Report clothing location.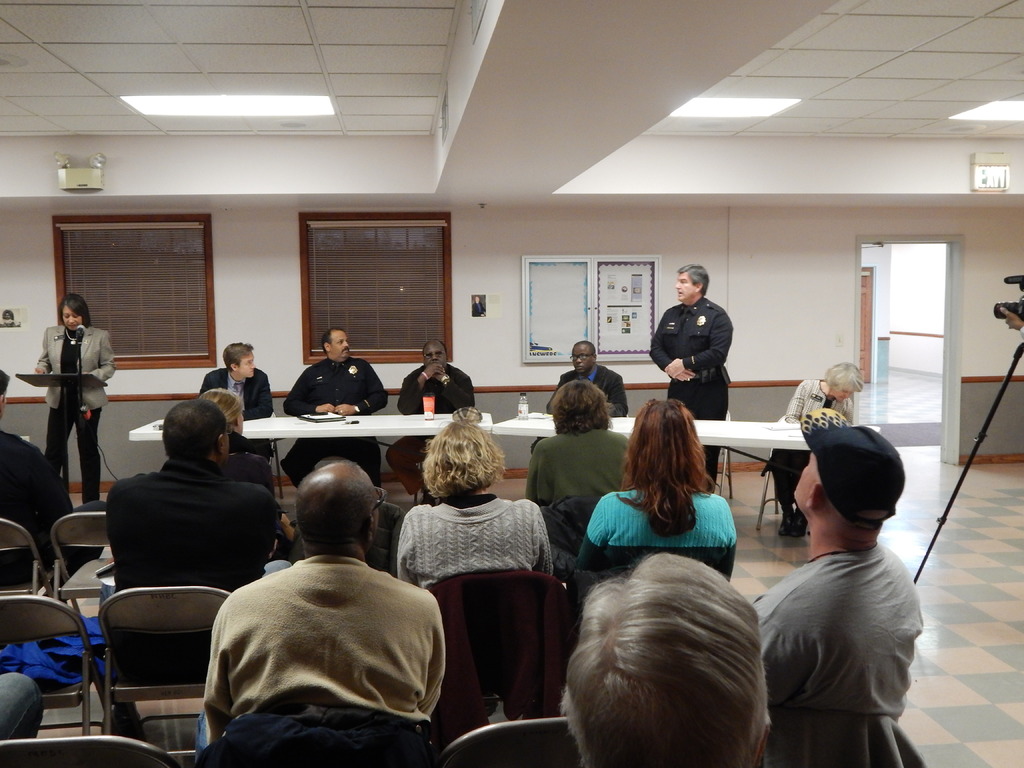
Report: bbox=(196, 361, 285, 474).
